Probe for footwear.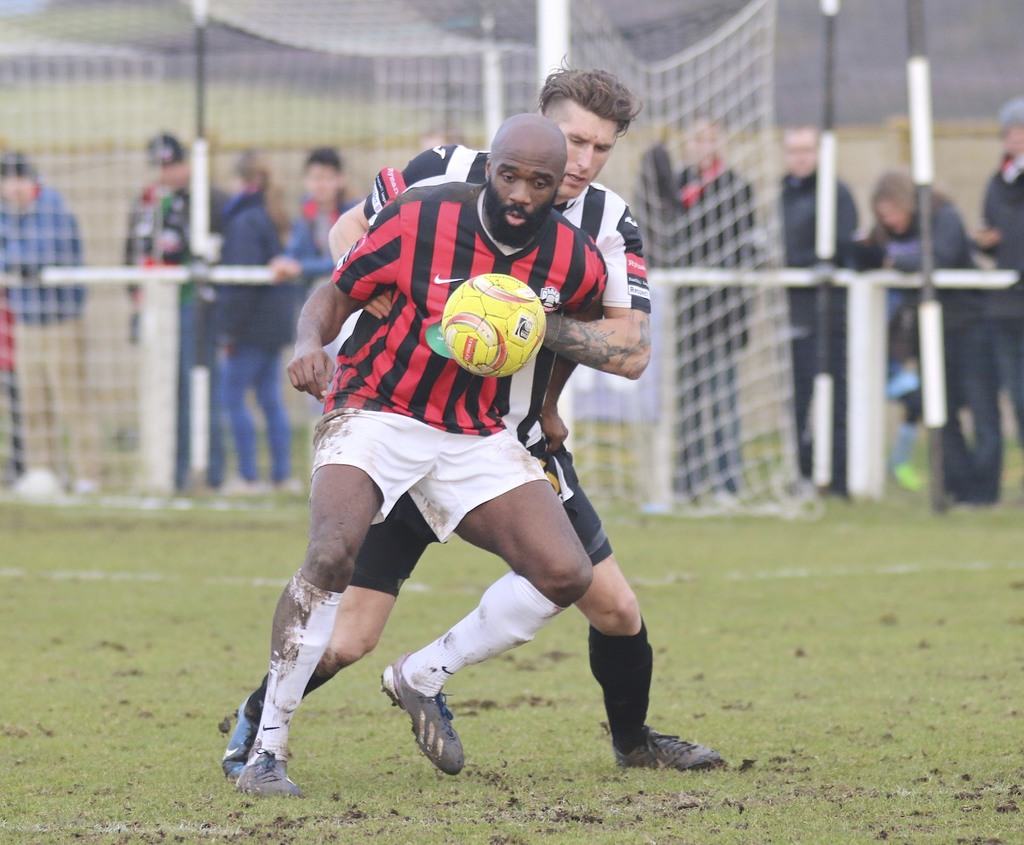
Probe result: select_region(613, 725, 732, 768).
